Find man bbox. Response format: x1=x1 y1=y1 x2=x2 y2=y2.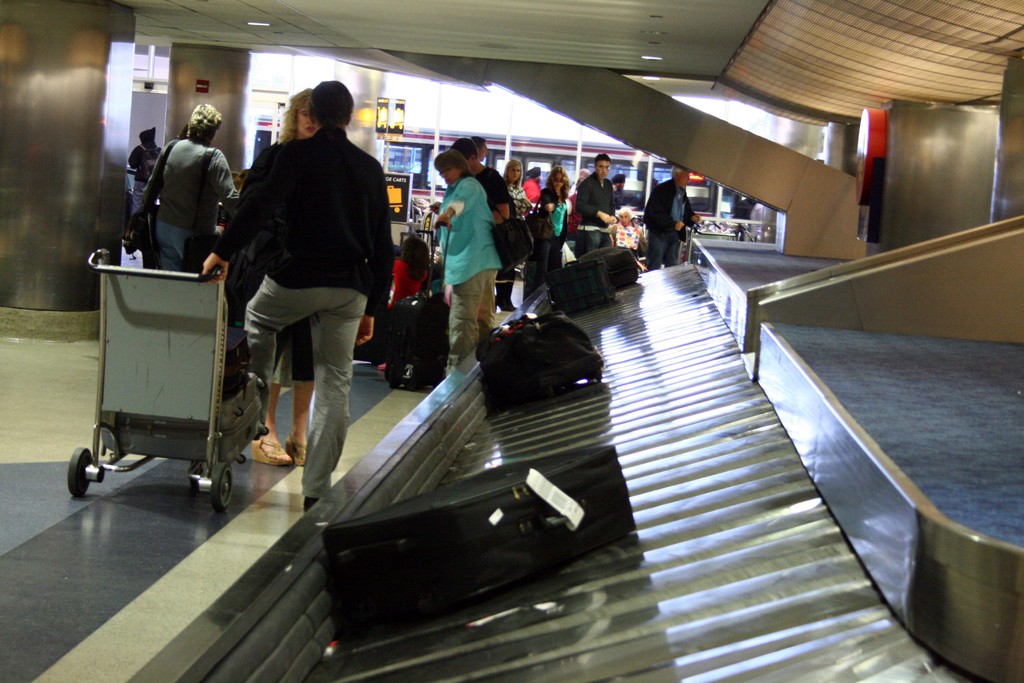
x1=471 y1=135 x2=488 y2=161.
